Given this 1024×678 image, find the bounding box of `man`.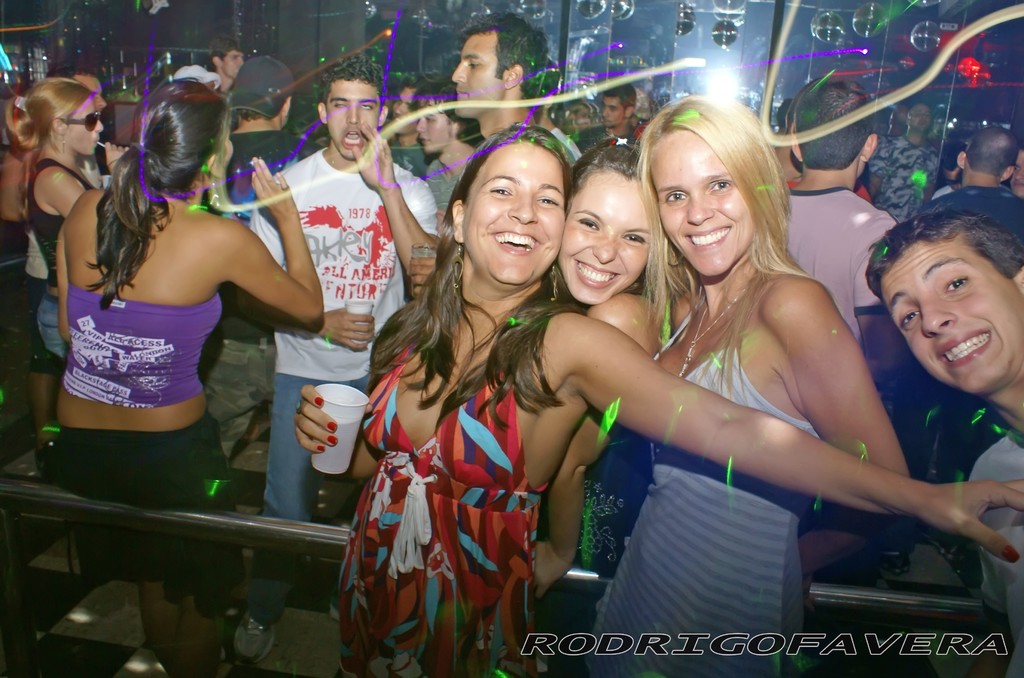
413 79 487 214.
